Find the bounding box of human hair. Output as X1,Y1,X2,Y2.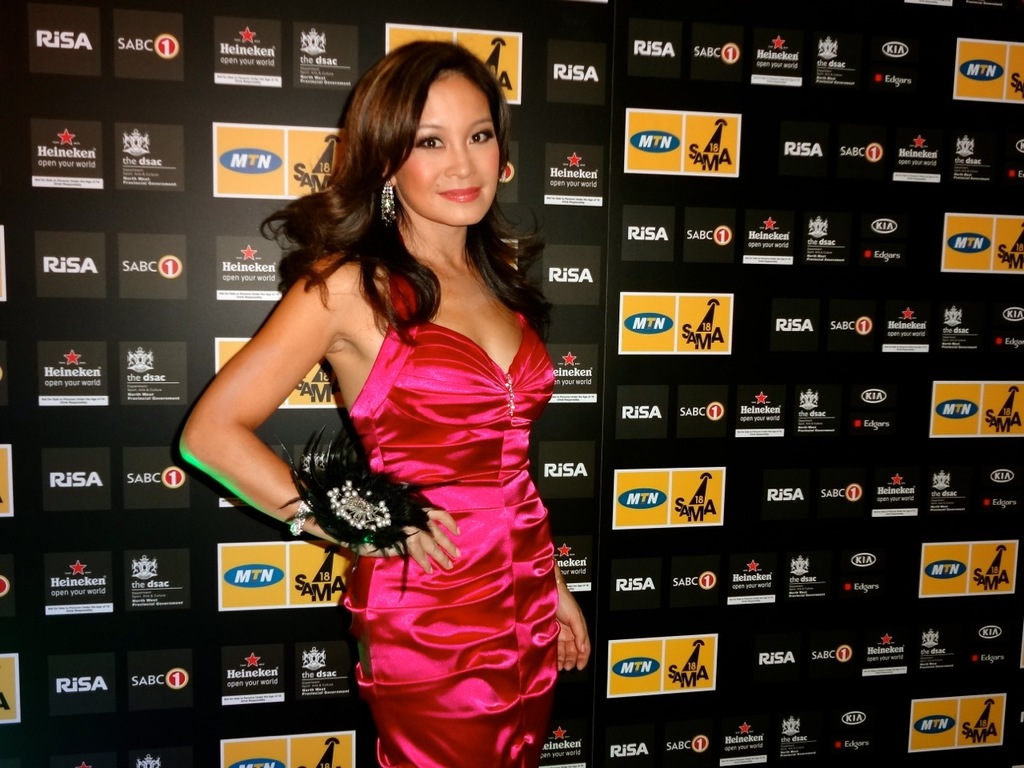
258,30,556,347.
